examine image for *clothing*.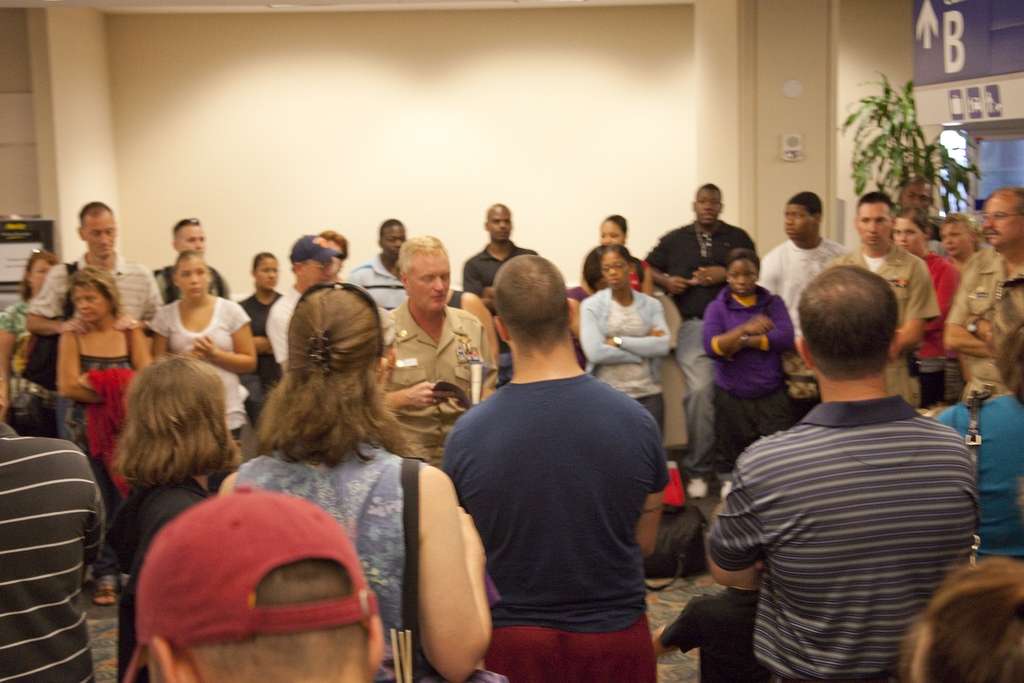
Examination result: <region>705, 285, 817, 473</region>.
